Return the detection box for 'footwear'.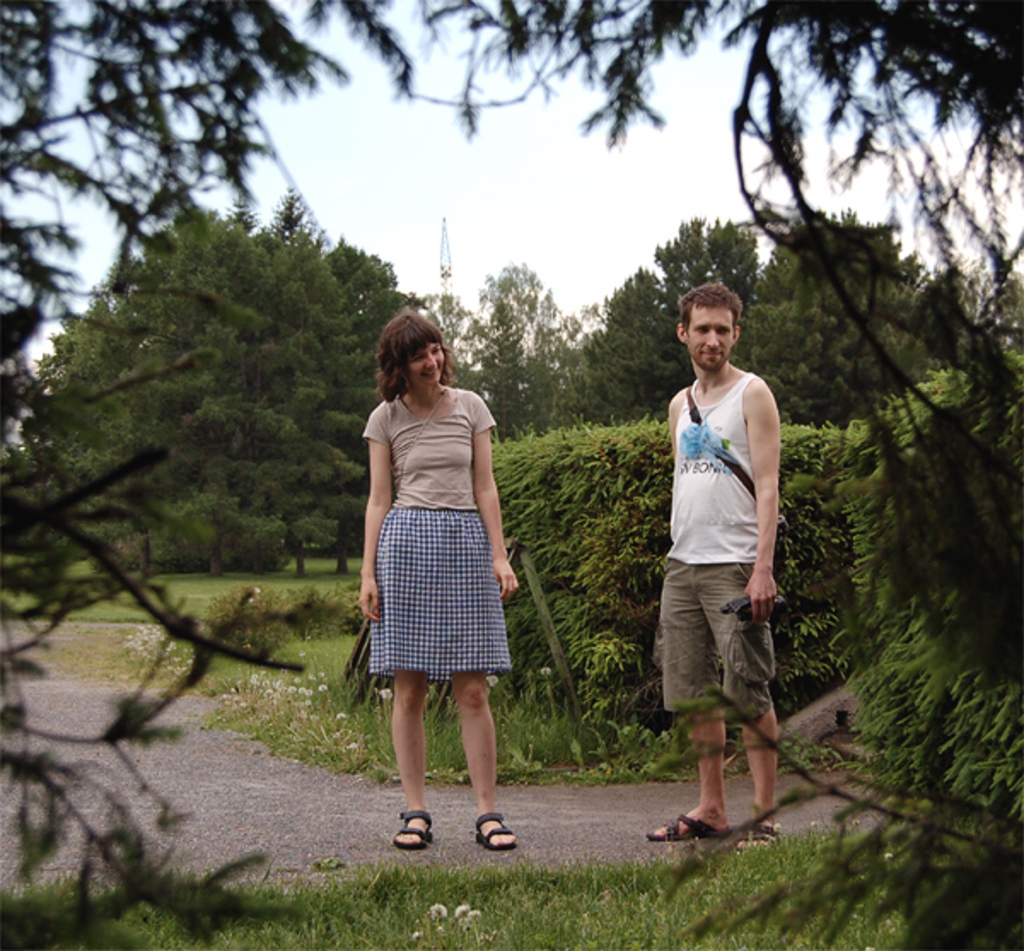
396 808 435 849.
